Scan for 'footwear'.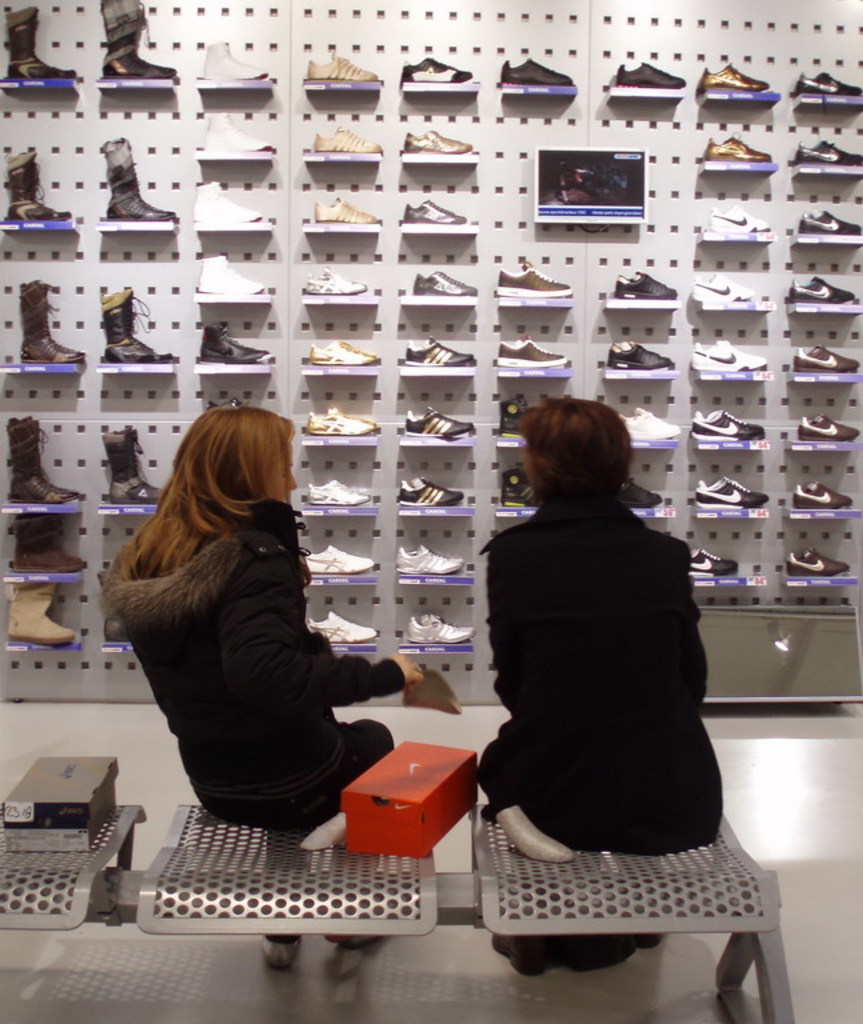
Scan result: {"x1": 313, "y1": 49, "x2": 376, "y2": 81}.
